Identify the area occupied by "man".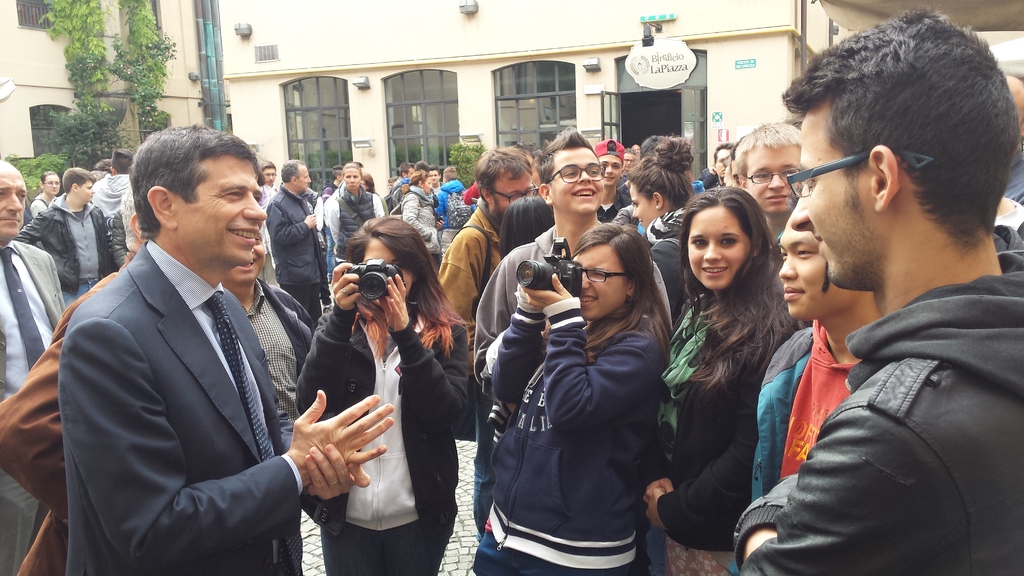
Area: (x1=15, y1=163, x2=118, y2=305).
